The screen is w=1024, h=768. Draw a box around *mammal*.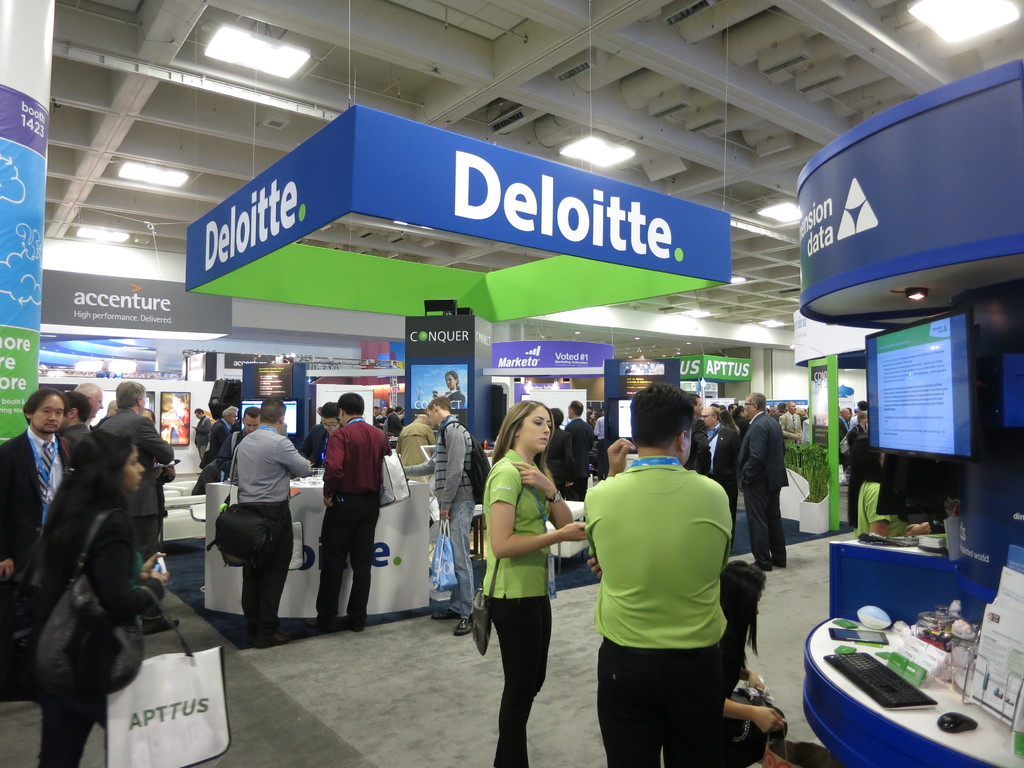
x1=65, y1=390, x2=93, y2=450.
